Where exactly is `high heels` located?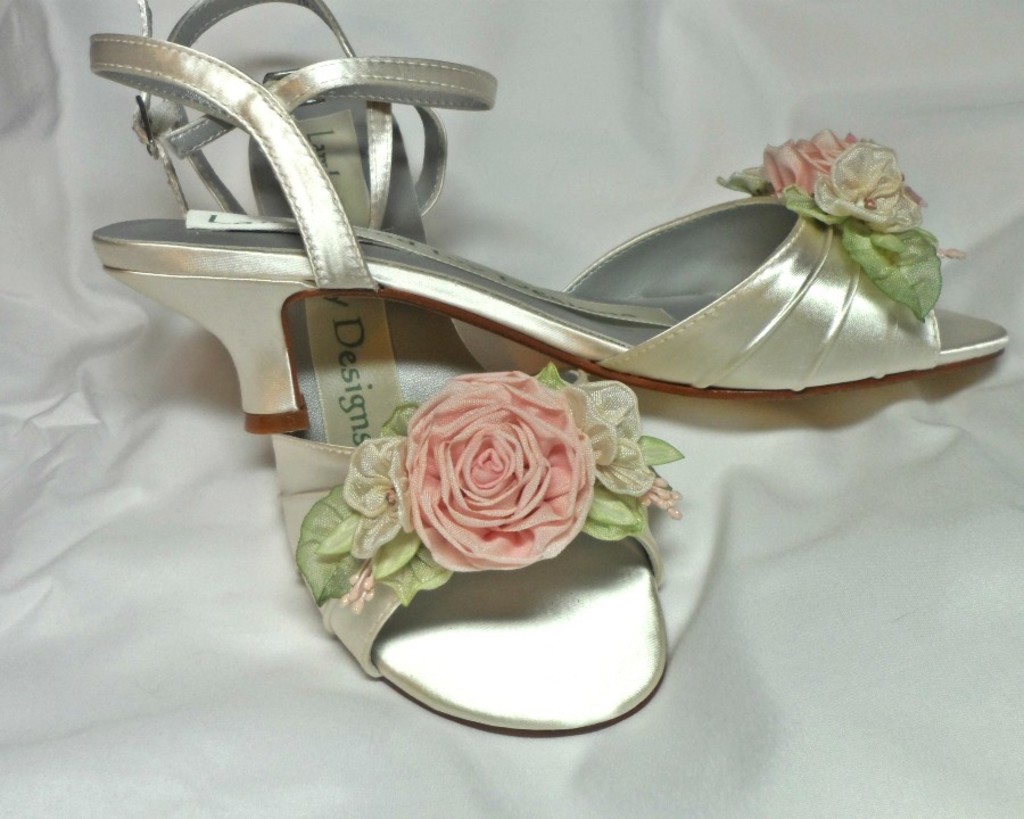
Its bounding box is (x1=132, y1=0, x2=684, y2=733).
